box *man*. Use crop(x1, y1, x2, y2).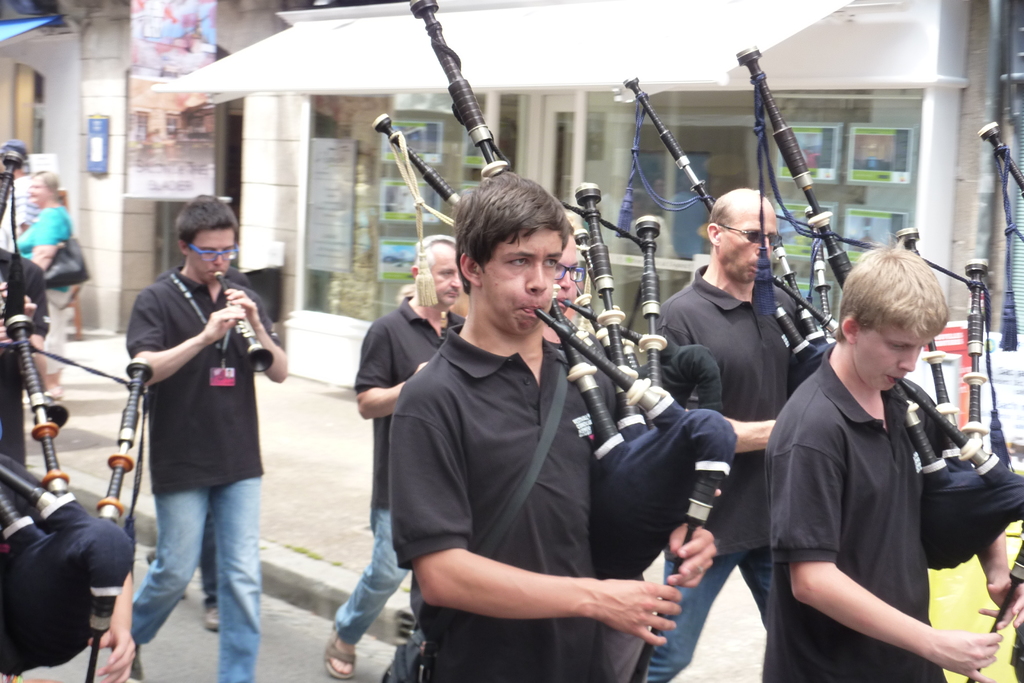
crop(764, 227, 1023, 682).
